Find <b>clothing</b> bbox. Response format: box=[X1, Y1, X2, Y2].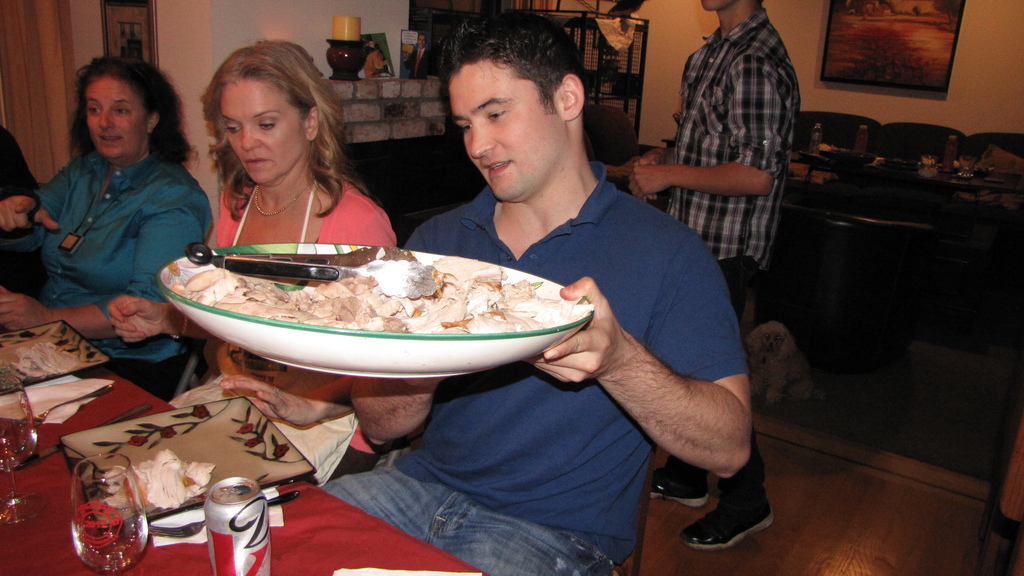
box=[1, 127, 42, 289].
